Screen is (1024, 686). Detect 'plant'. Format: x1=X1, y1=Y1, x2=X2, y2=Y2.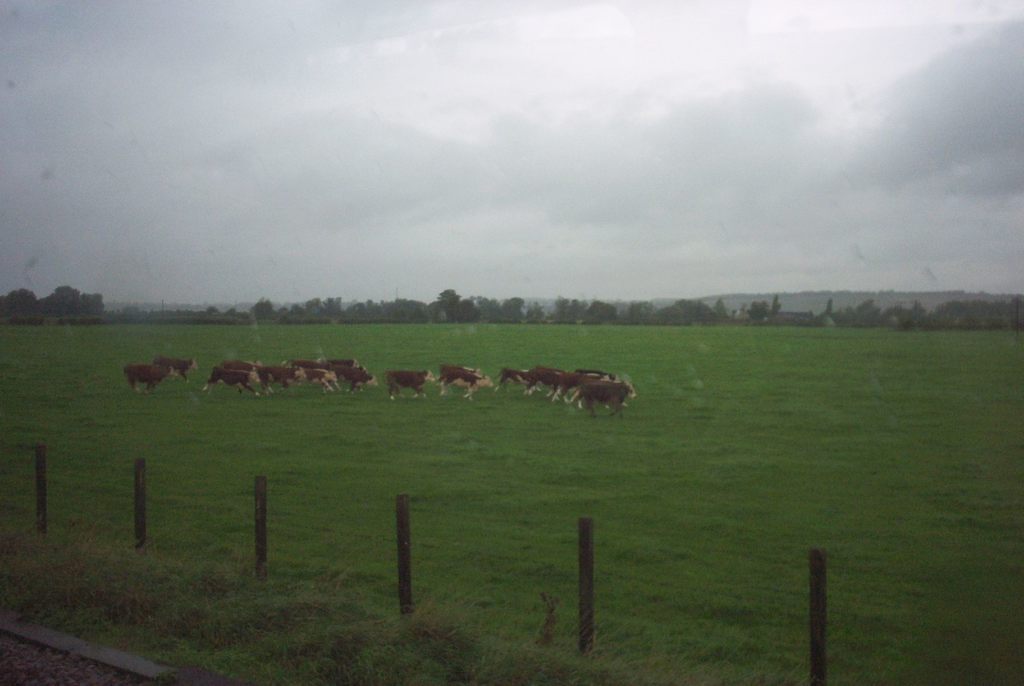
x1=3, y1=320, x2=1023, y2=685.
